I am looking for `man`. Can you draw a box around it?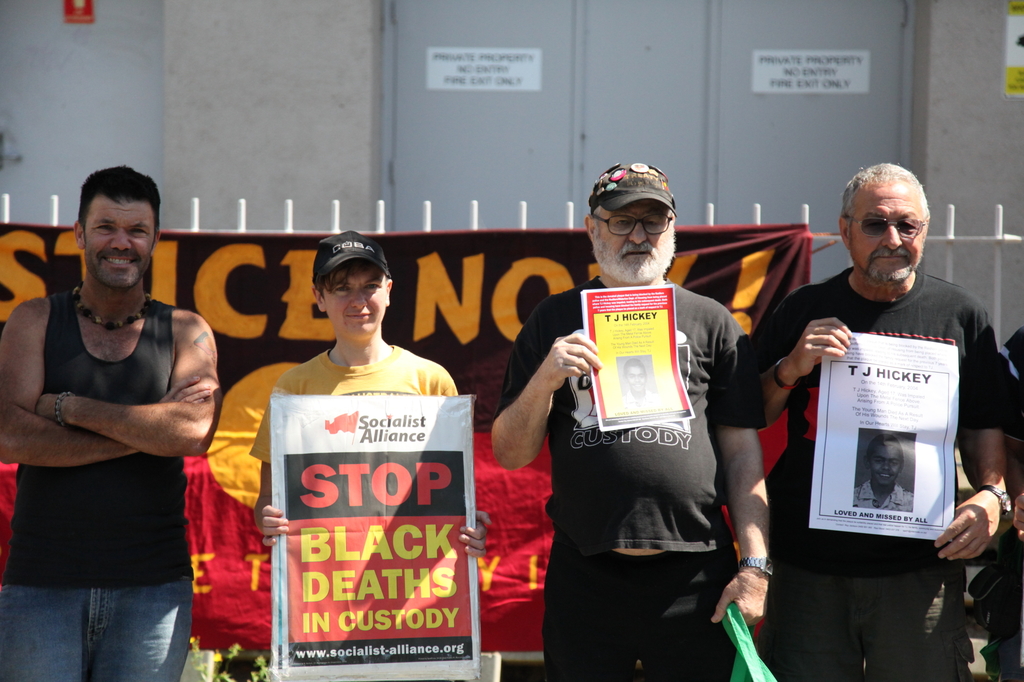
Sure, the bounding box is bbox=(752, 163, 1021, 681).
